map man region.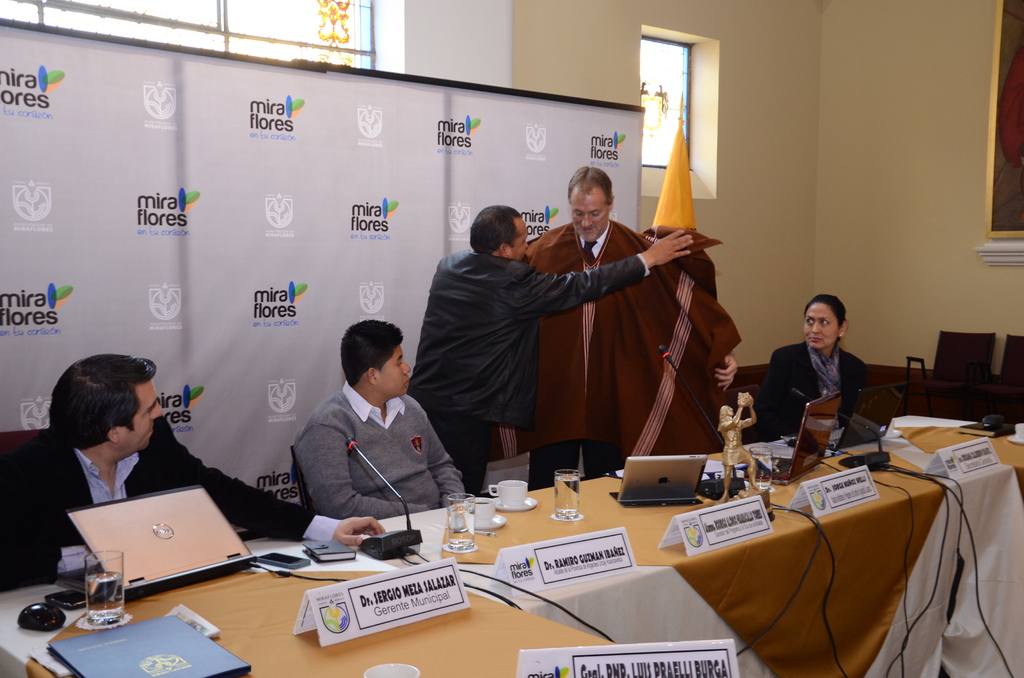
Mapped to detection(641, 225, 740, 387).
